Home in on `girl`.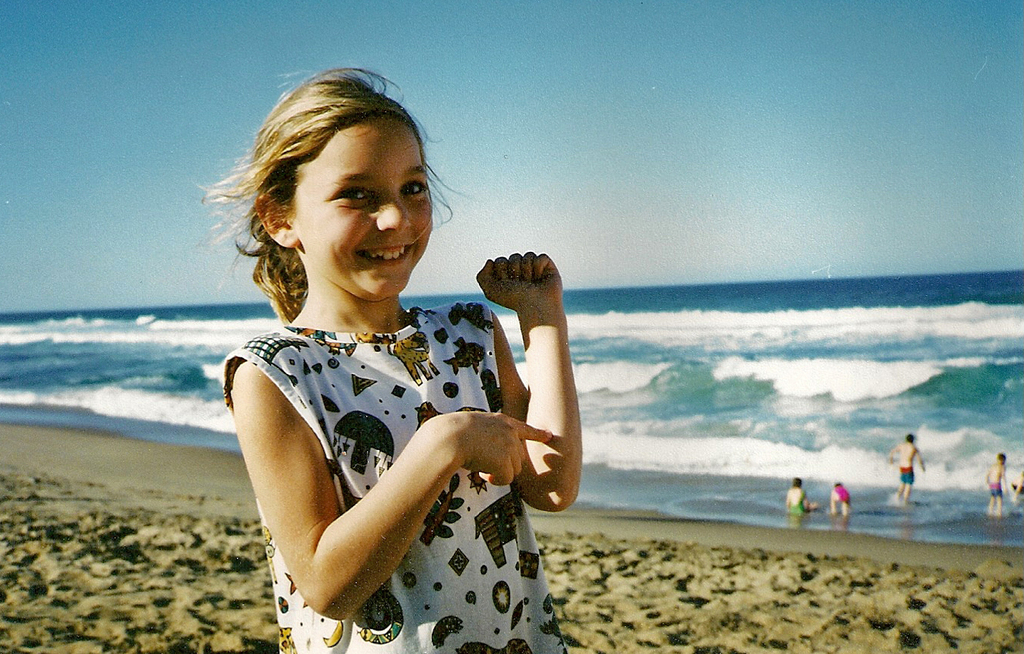
Homed in at 814,476,853,520.
